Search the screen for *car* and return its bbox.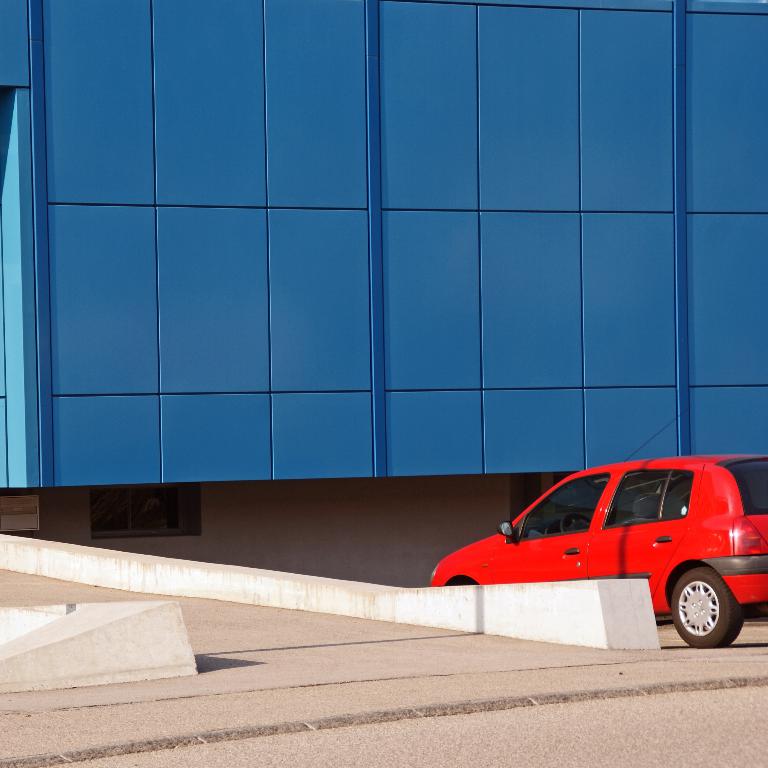
Found: left=432, top=408, right=767, bottom=650.
